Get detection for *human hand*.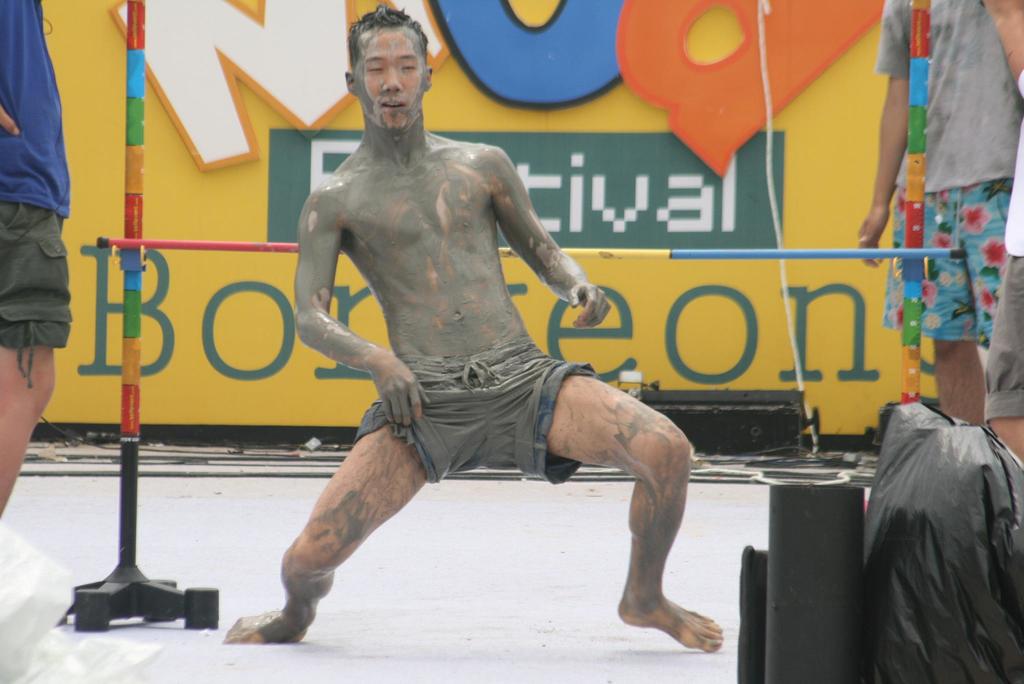
Detection: <bbox>548, 255, 615, 334</bbox>.
